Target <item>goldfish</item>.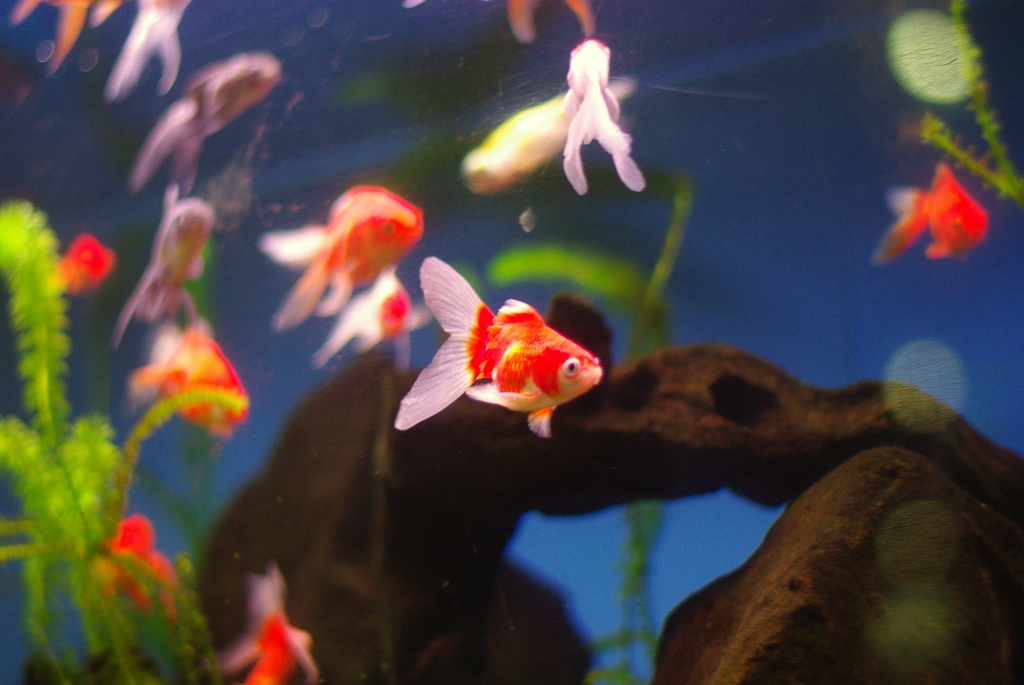
Target region: 59:230:115:292.
